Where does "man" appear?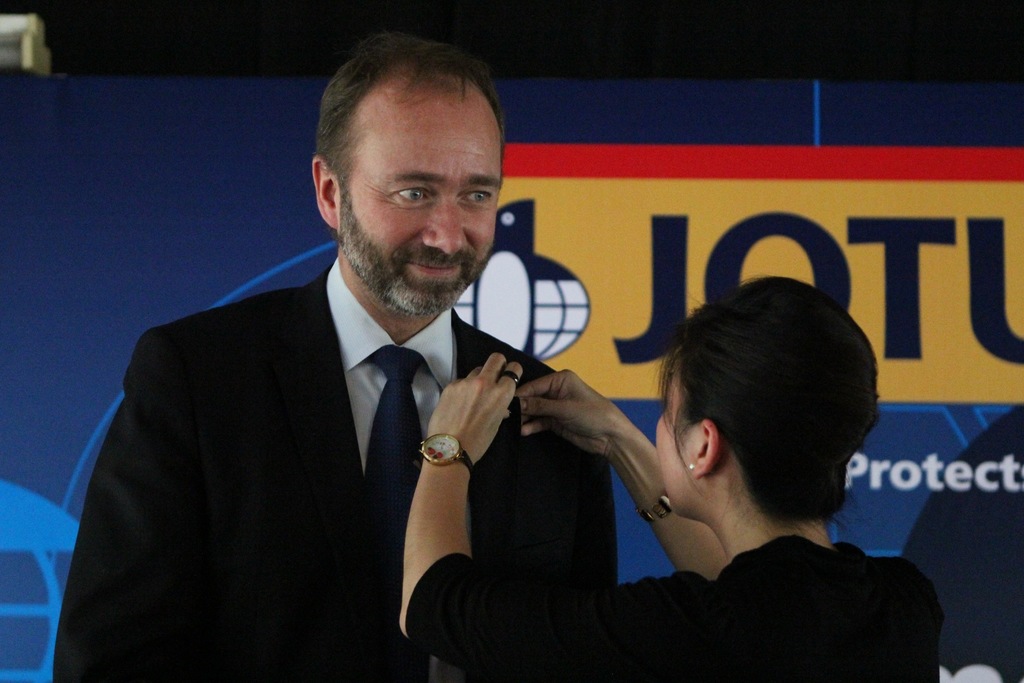
Appears at select_region(53, 37, 620, 682).
